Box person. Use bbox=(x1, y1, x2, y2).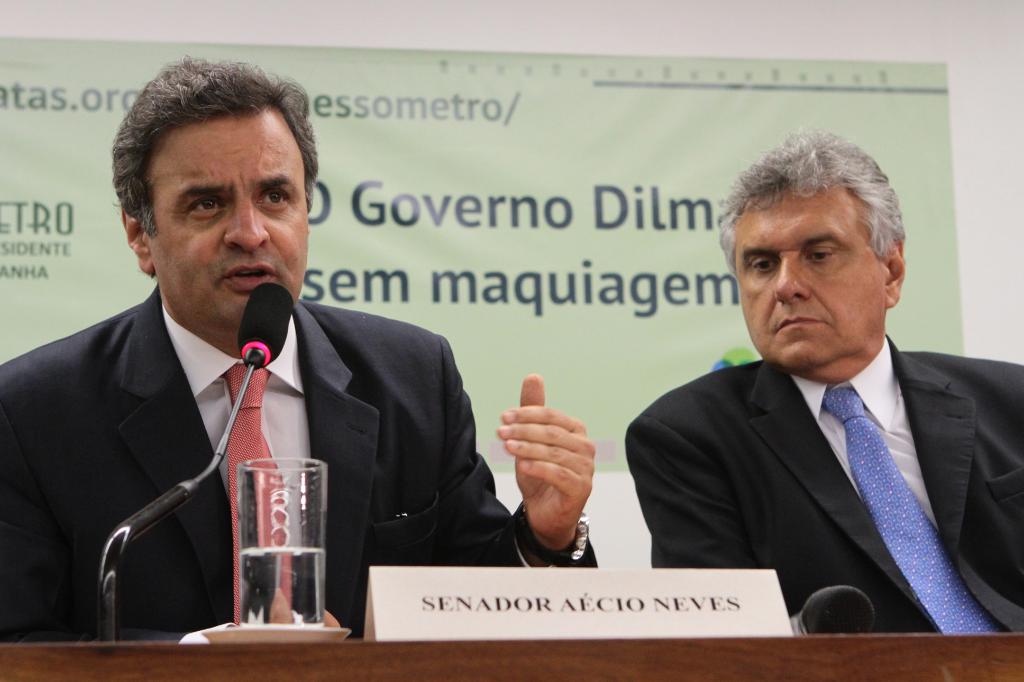
bbox=(0, 60, 591, 636).
